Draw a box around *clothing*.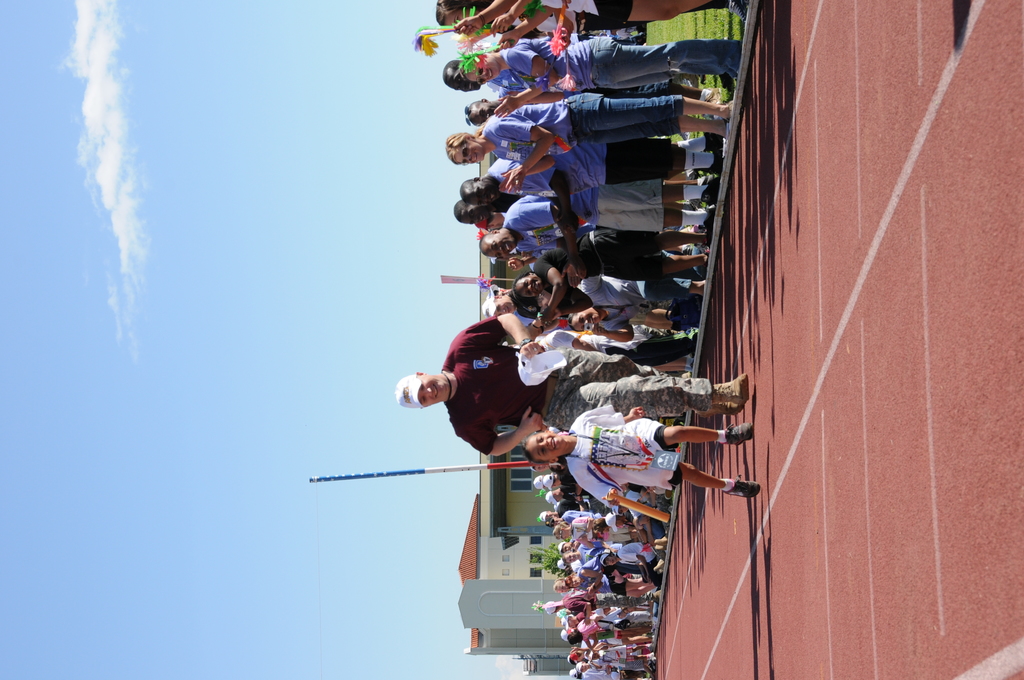
Rect(531, 234, 668, 284).
